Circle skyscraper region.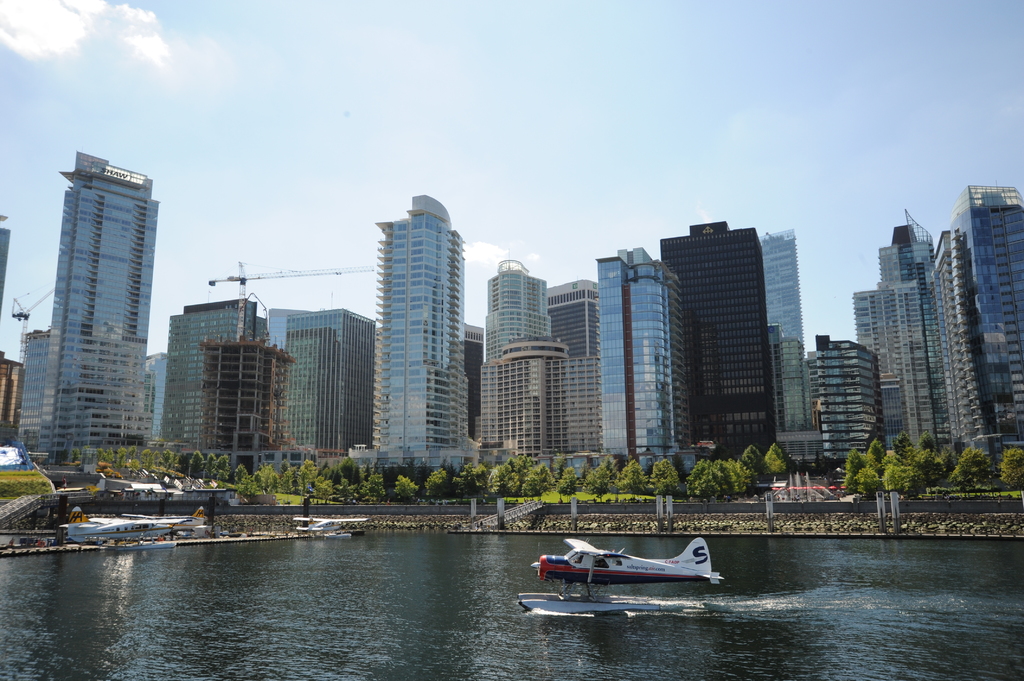
Region: 802 335 882 468.
